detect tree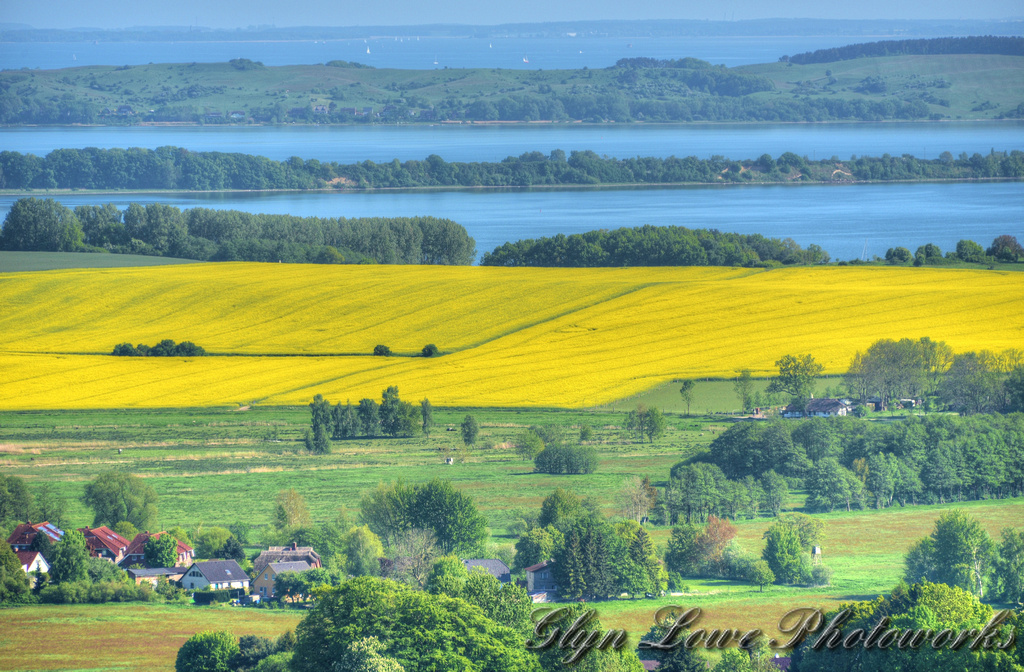
Rect(89, 466, 155, 535)
